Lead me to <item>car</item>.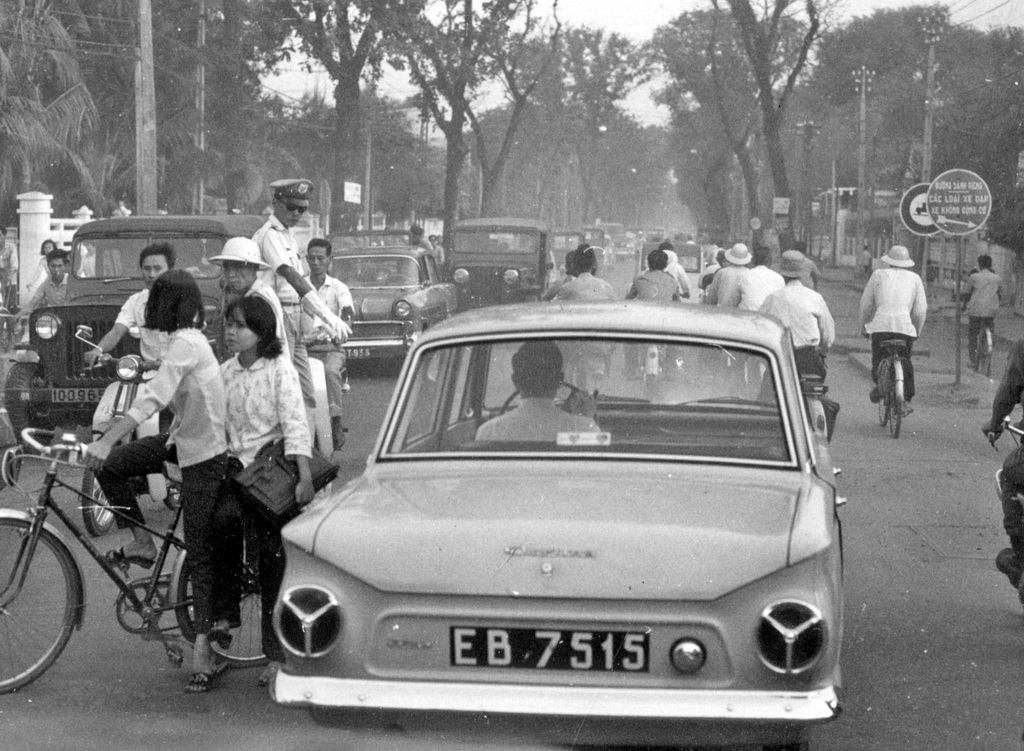
Lead to rect(632, 235, 702, 297).
